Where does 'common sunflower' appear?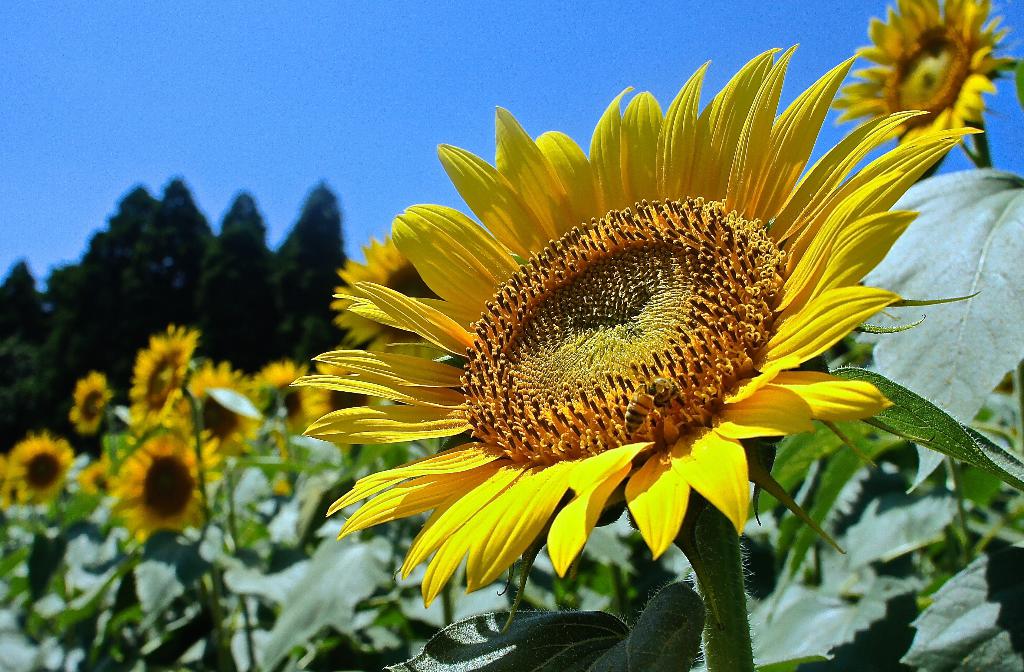
Appears at (287, 45, 984, 611).
